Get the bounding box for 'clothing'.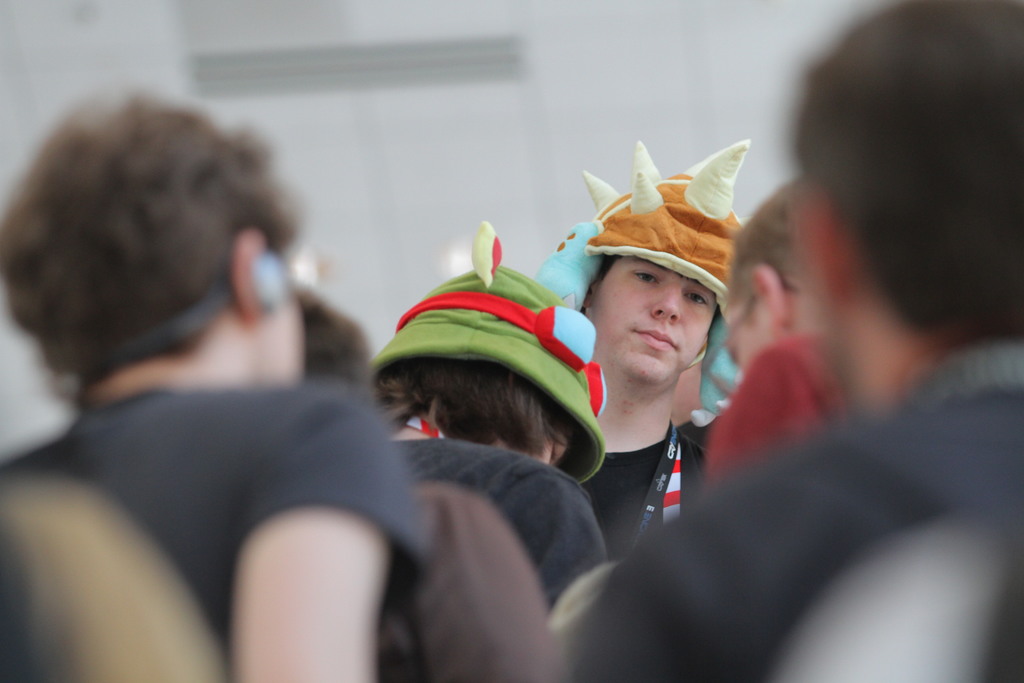
x1=576, y1=346, x2=1023, y2=682.
